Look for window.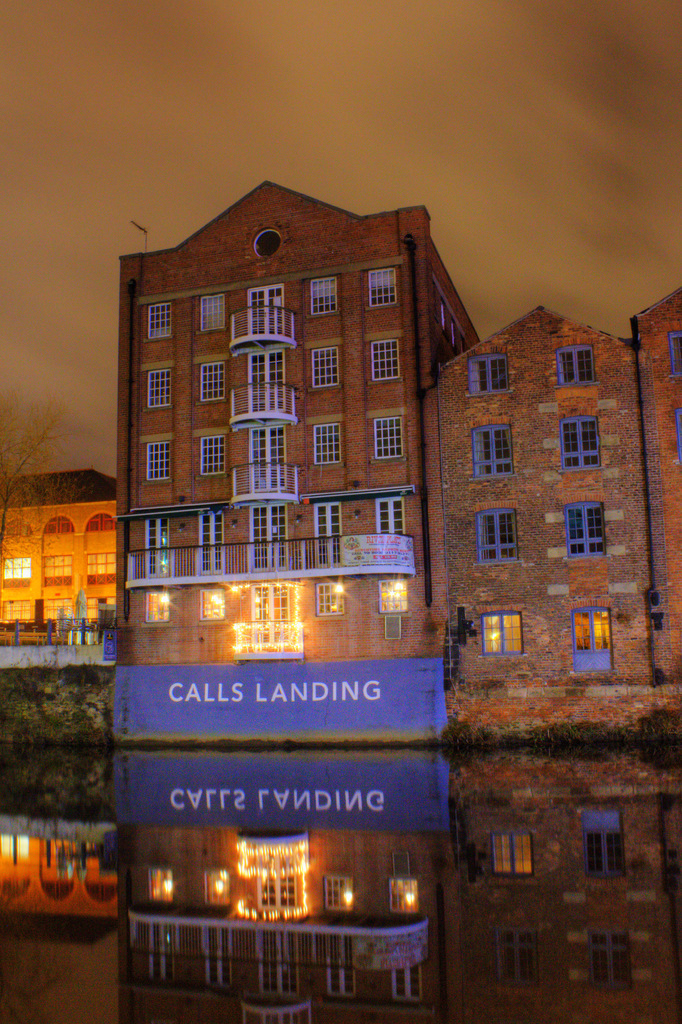
Found: 470,425,512,481.
